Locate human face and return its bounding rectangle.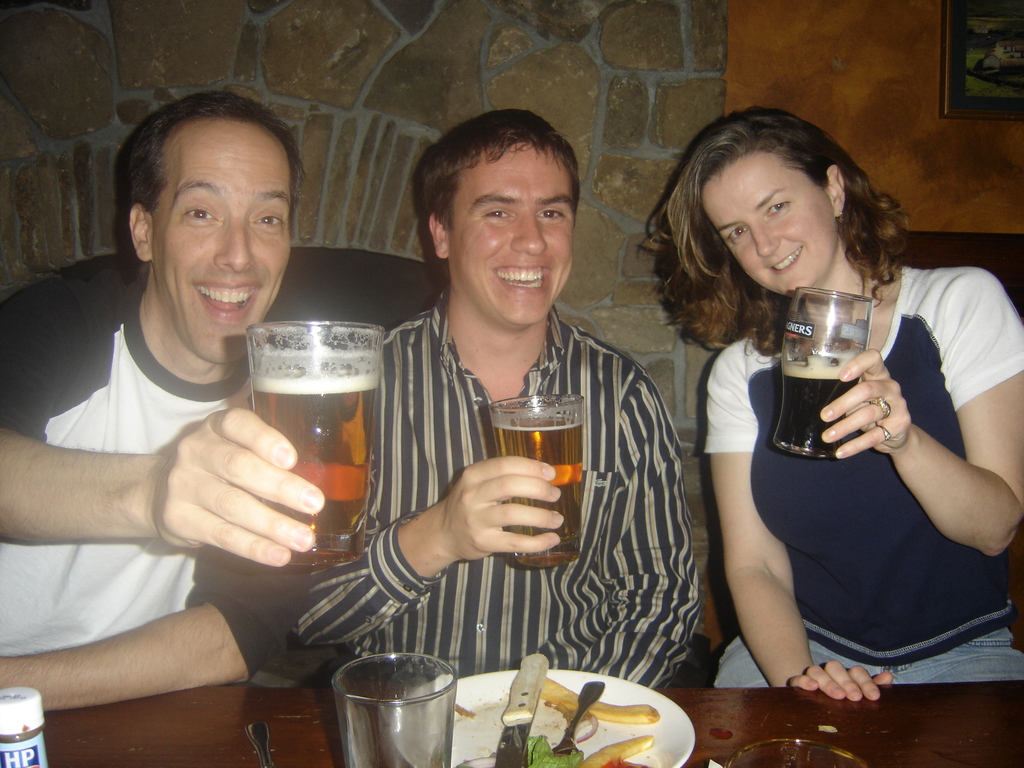
<region>445, 140, 572, 332</region>.
